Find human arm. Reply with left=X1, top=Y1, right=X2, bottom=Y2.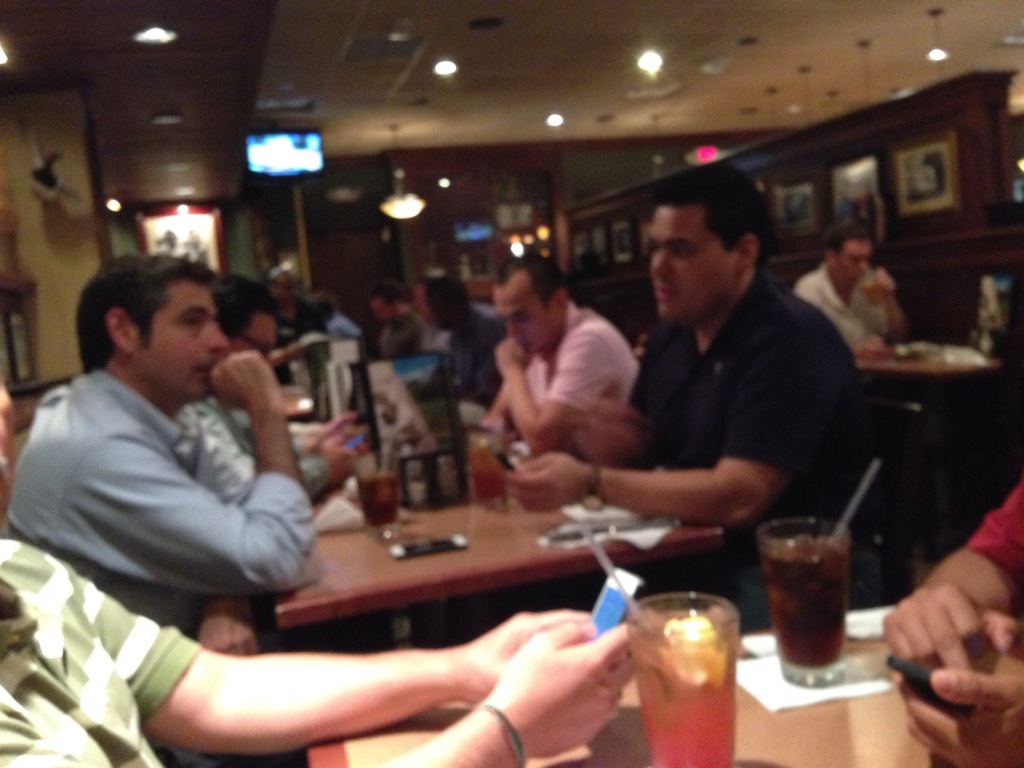
left=847, top=331, right=890, bottom=356.
